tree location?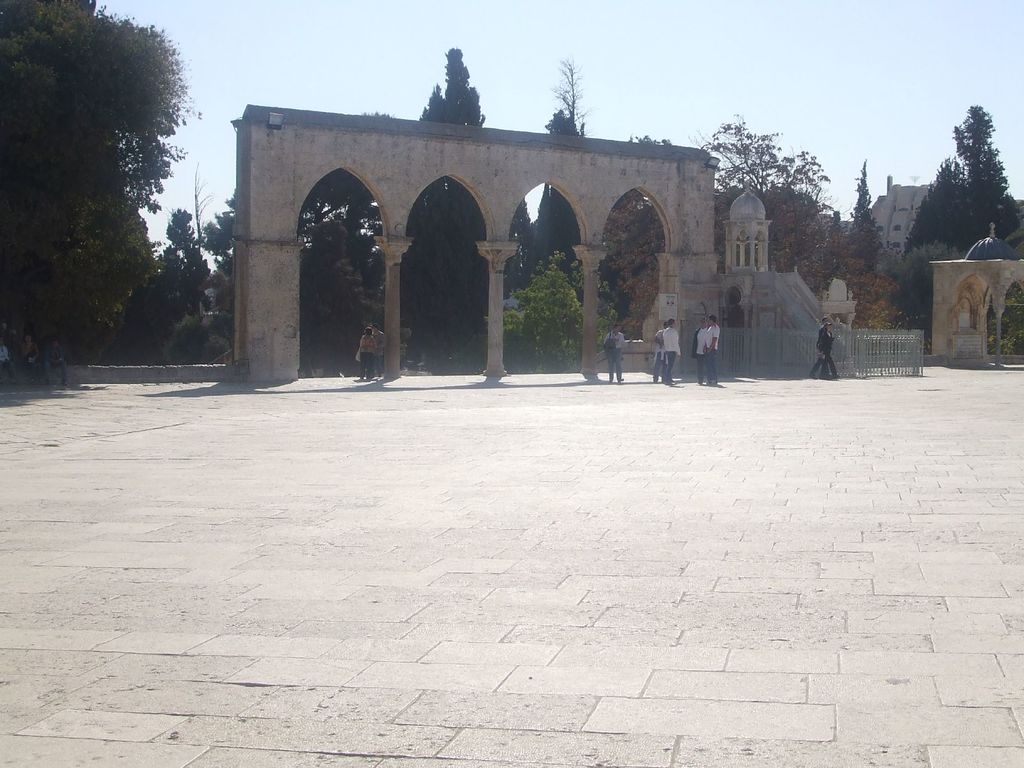
<box>906,100,1023,337</box>
